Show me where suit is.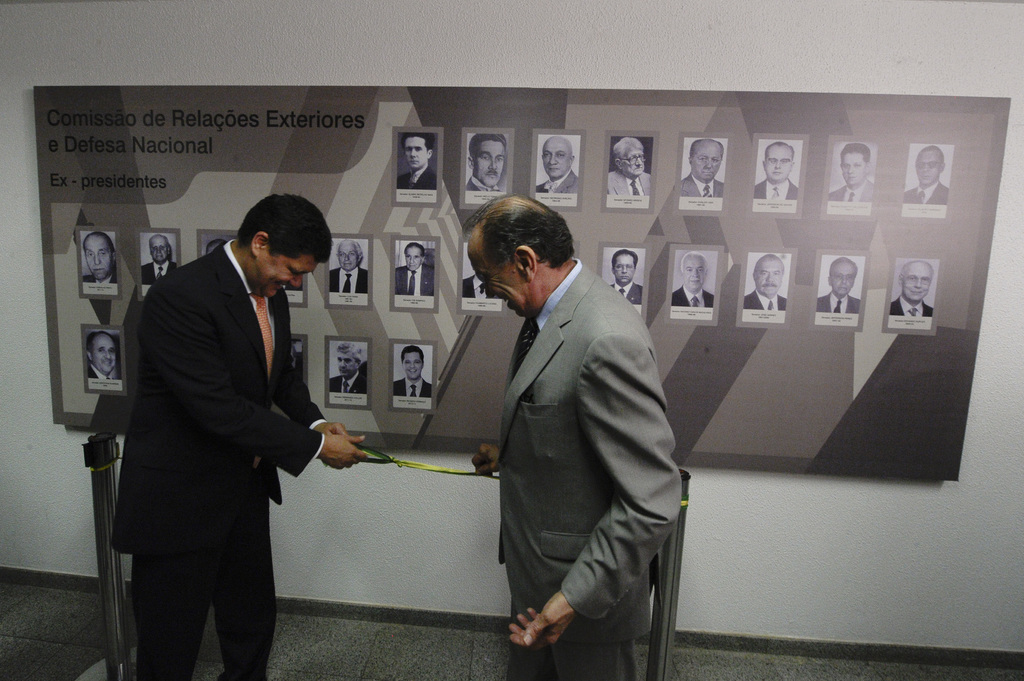
suit is at <bbox>901, 182, 951, 207</bbox>.
